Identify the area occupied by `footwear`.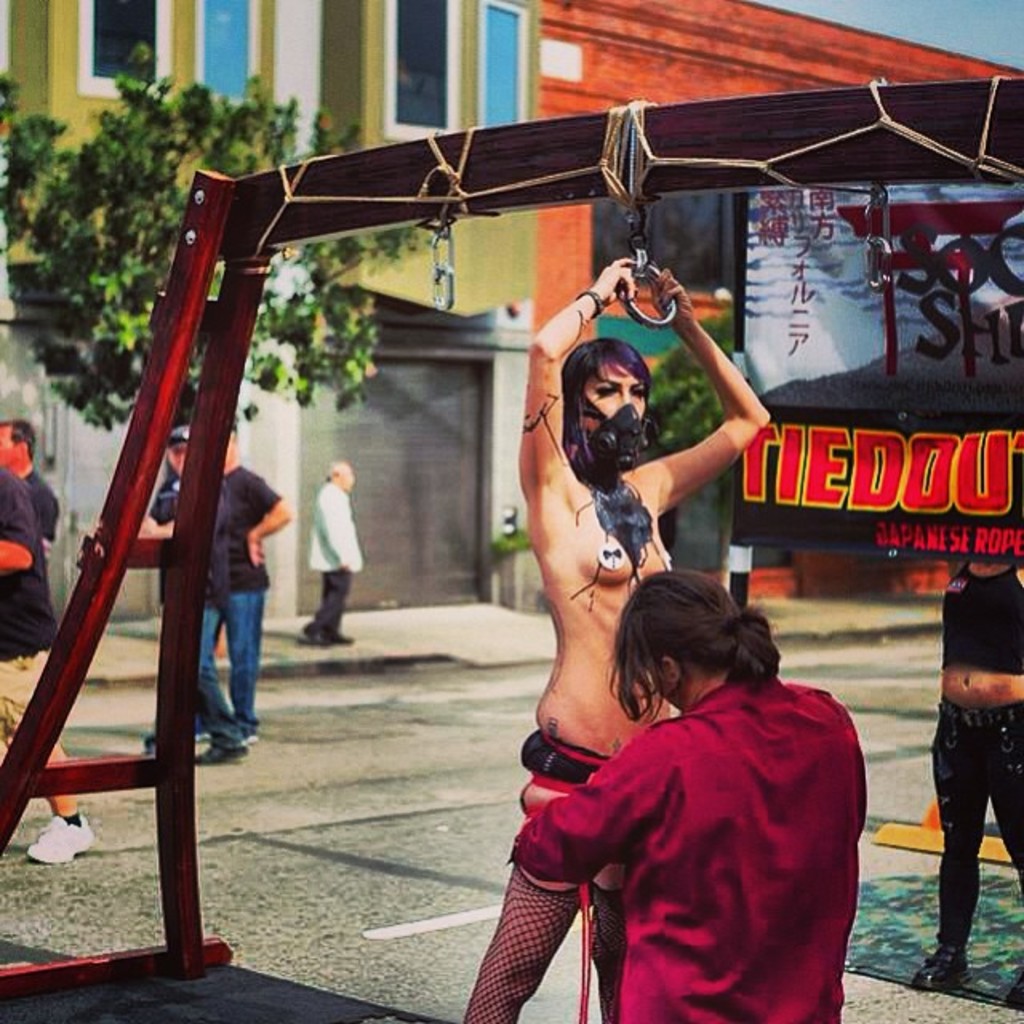
Area: bbox(1008, 971, 1022, 1005).
